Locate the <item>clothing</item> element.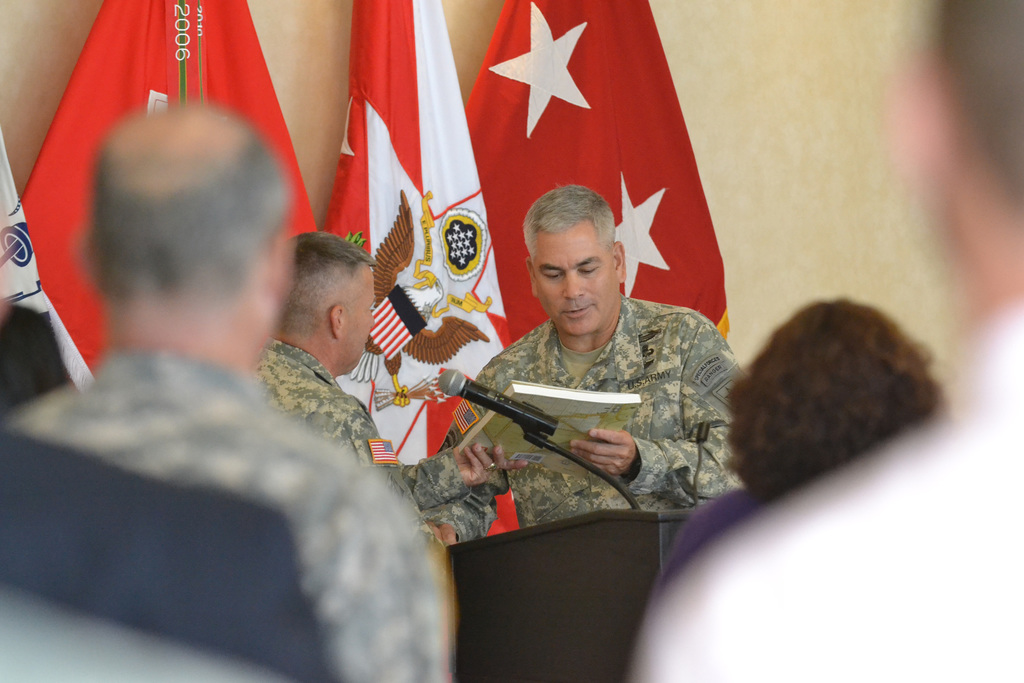
Element bbox: rect(257, 334, 470, 529).
